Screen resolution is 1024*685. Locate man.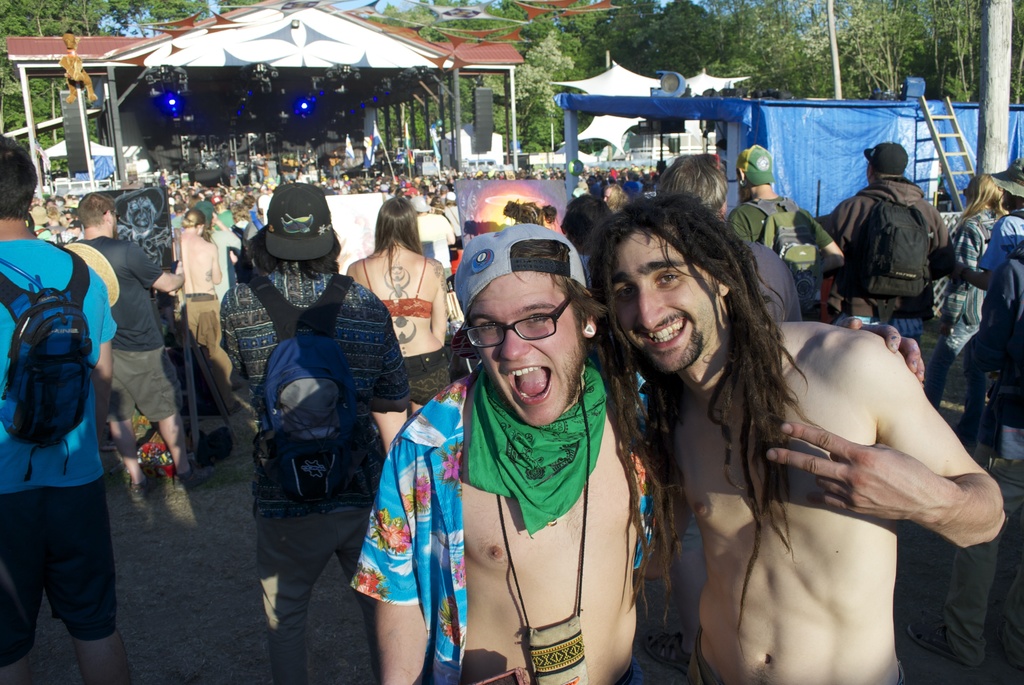
l=717, t=144, r=846, b=326.
